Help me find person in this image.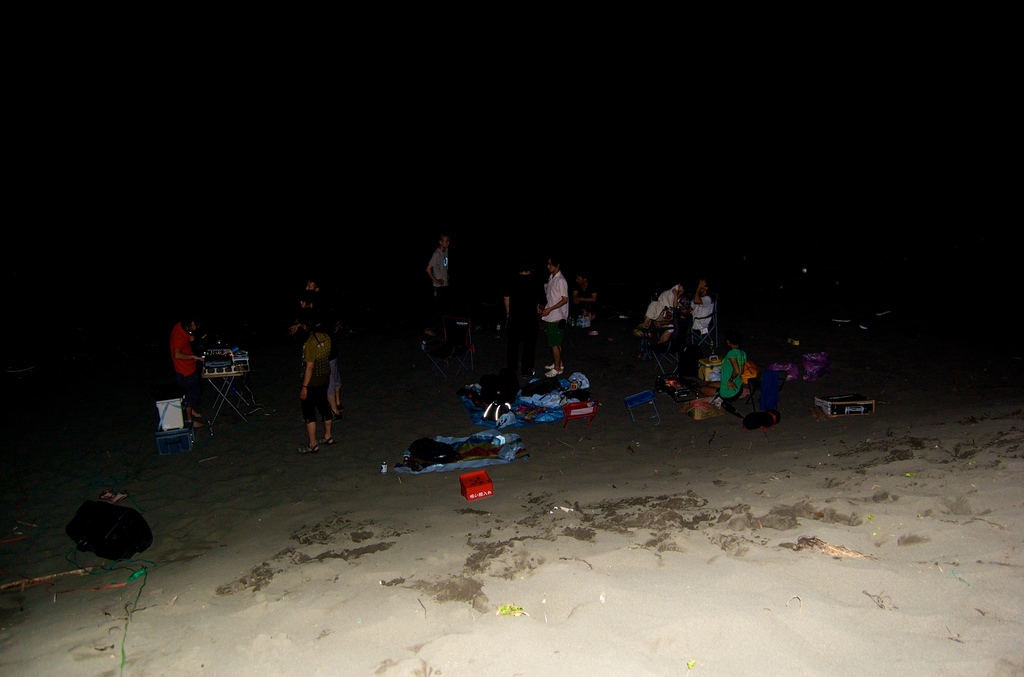
Found it: detection(646, 280, 707, 341).
